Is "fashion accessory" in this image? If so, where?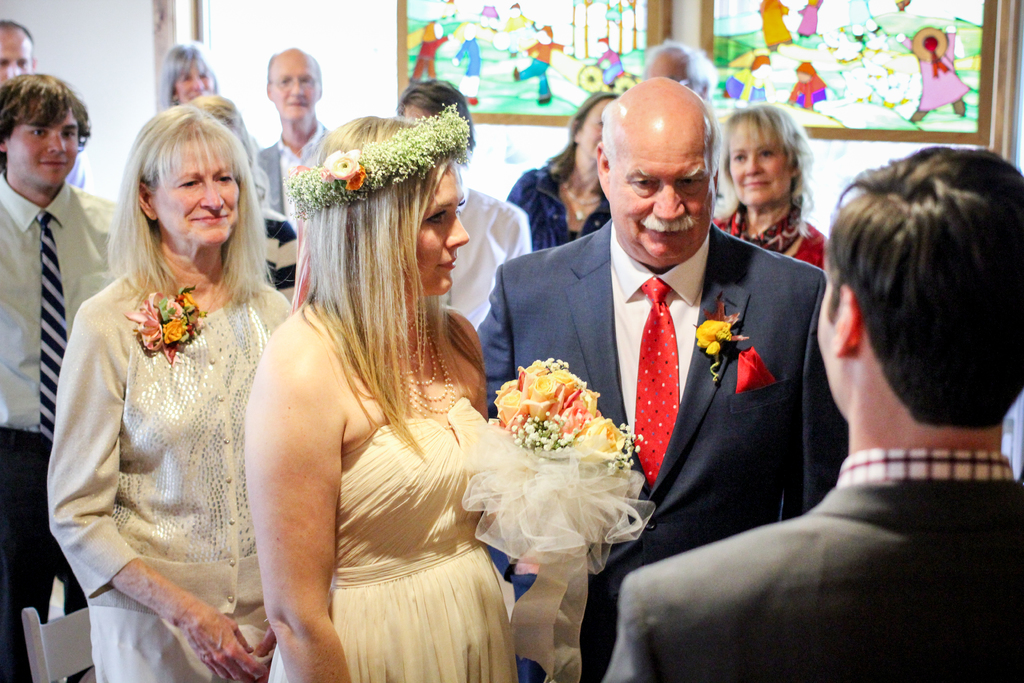
Yes, at (left=630, top=270, right=684, bottom=484).
